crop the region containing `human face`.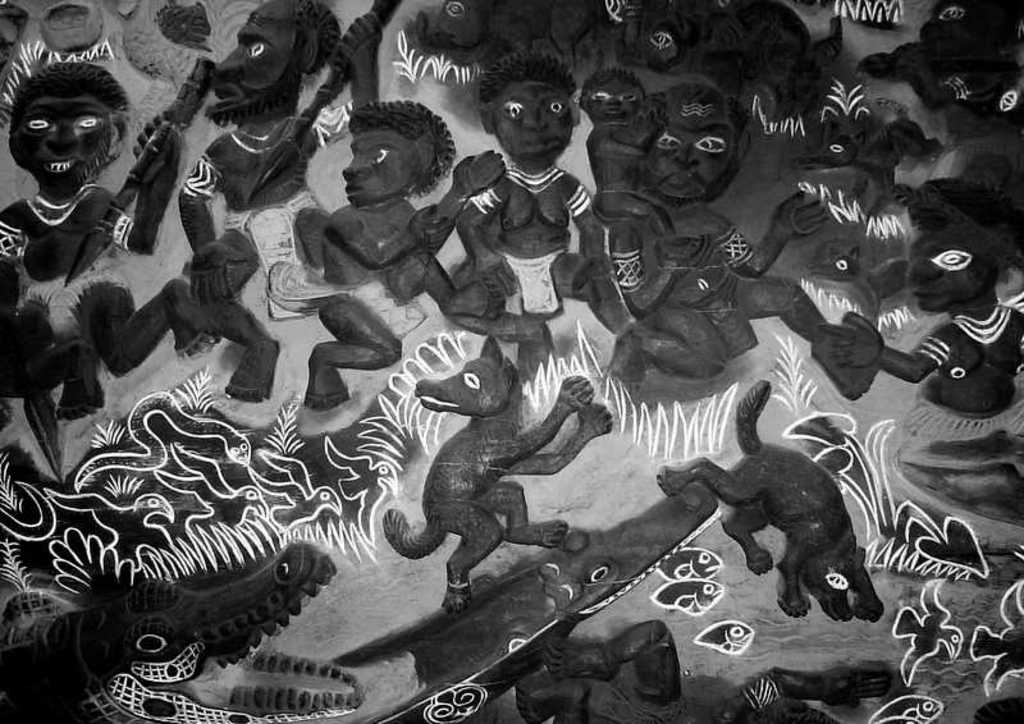
Crop region: bbox=(581, 77, 643, 120).
